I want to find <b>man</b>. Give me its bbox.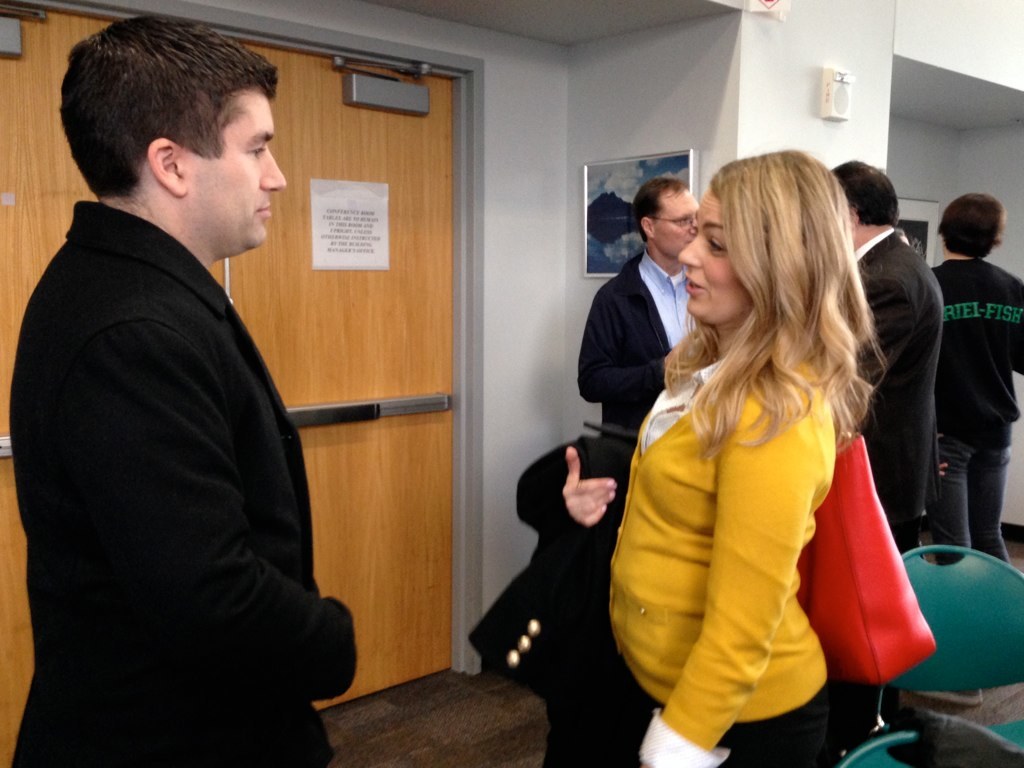
x1=16 y1=9 x2=352 y2=739.
